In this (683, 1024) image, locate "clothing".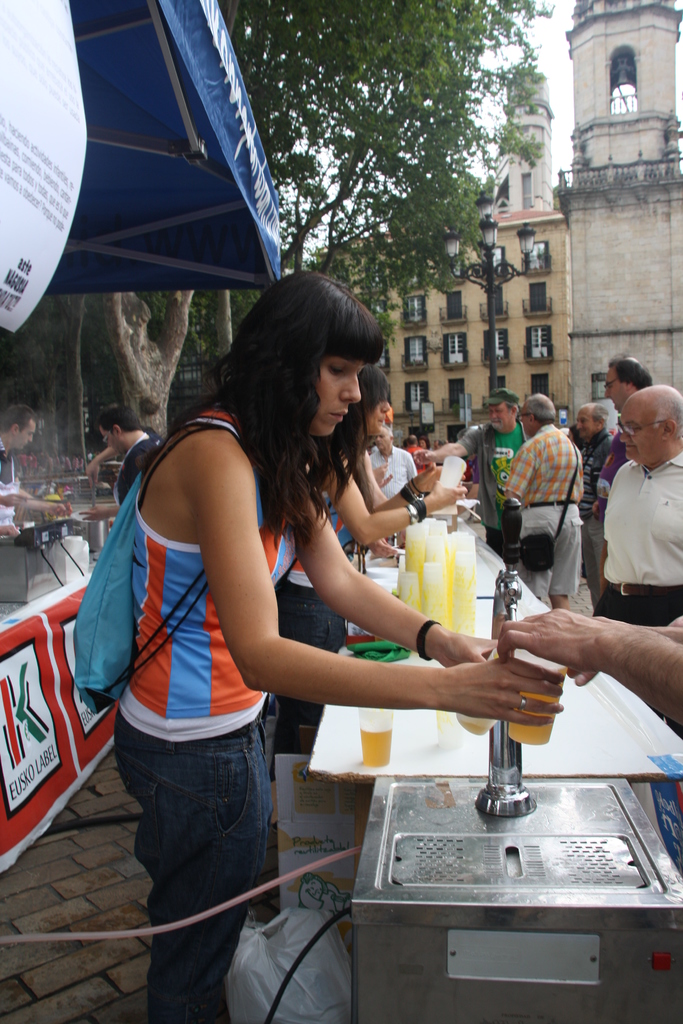
Bounding box: bbox=[0, 445, 22, 528].
